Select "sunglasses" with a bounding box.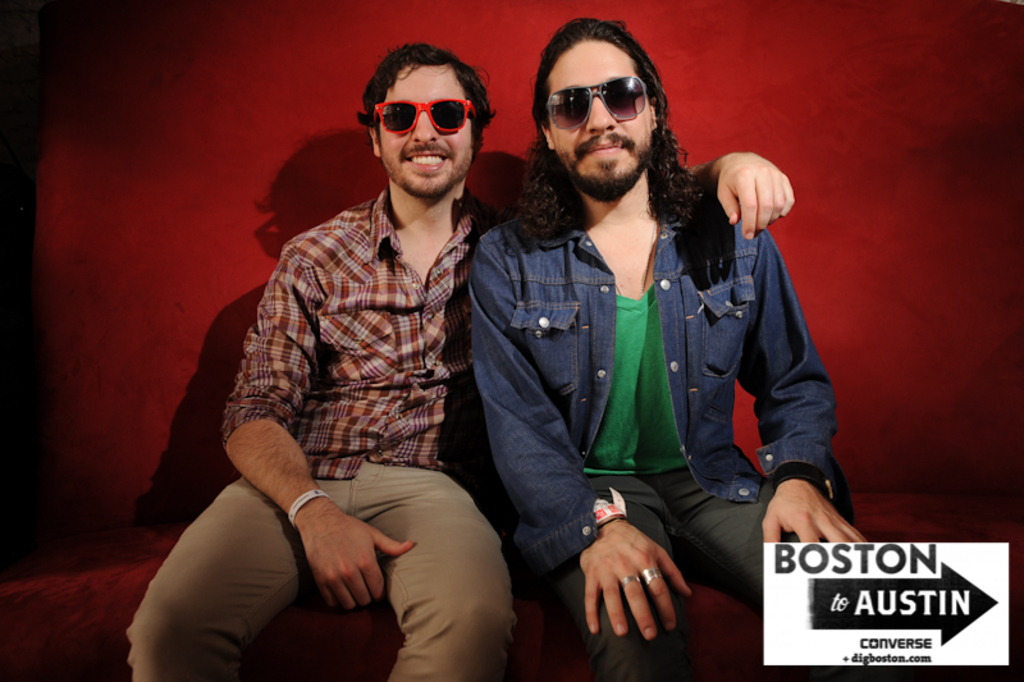
(x1=544, y1=74, x2=648, y2=131).
